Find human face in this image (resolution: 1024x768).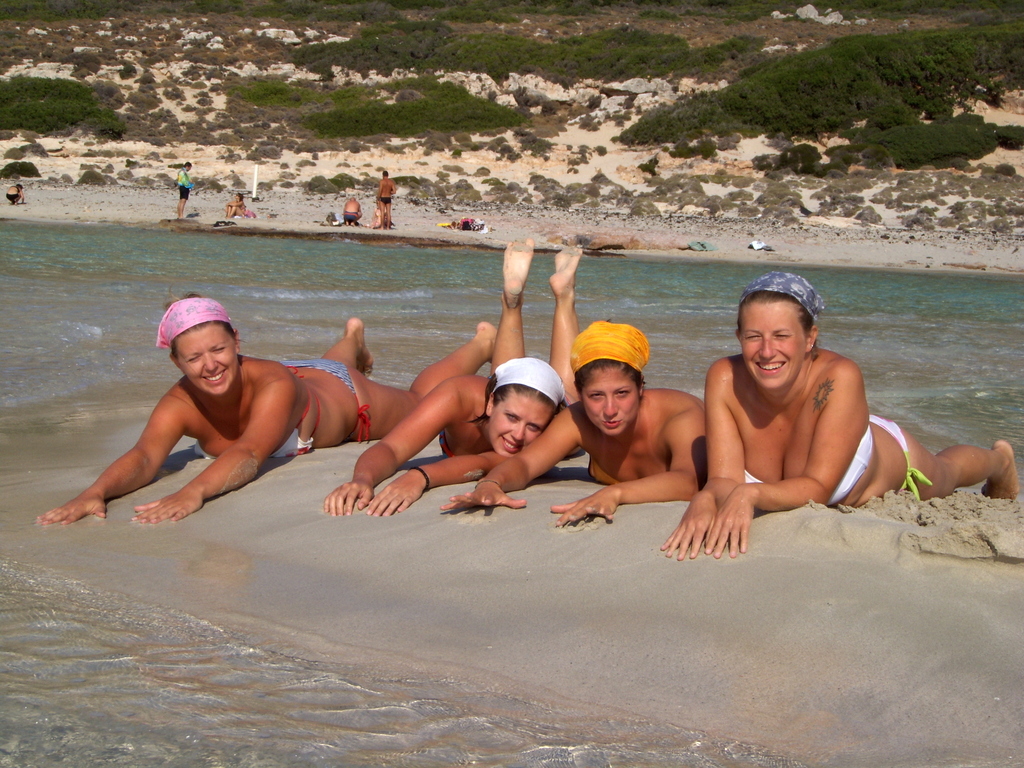
742, 307, 805, 388.
